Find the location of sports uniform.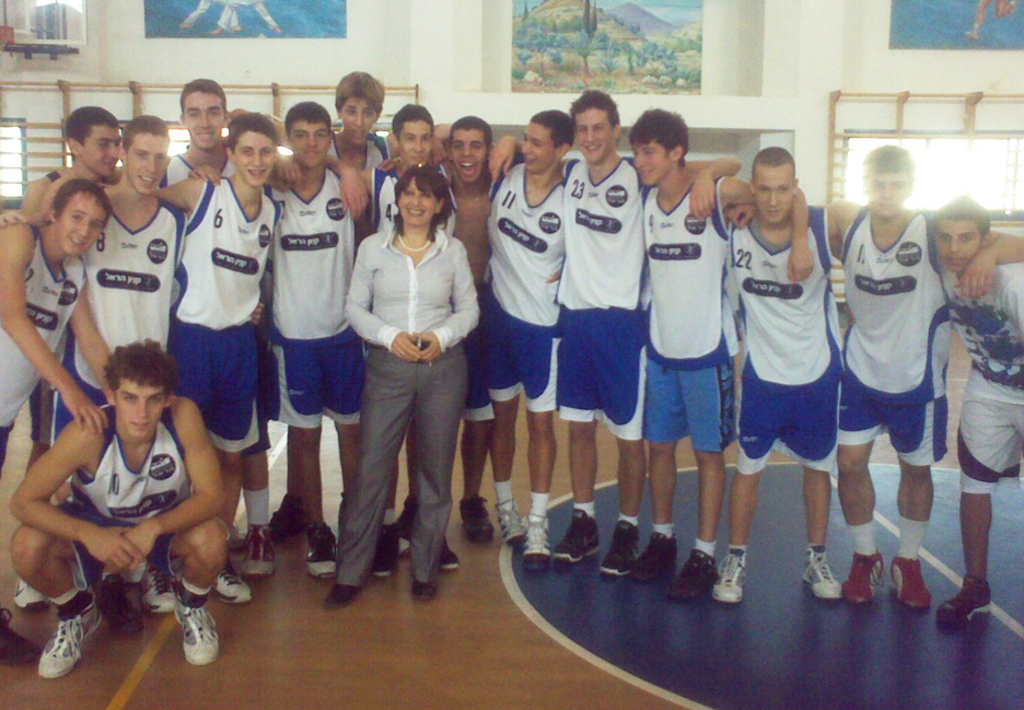
Location: 927/253/1023/621.
